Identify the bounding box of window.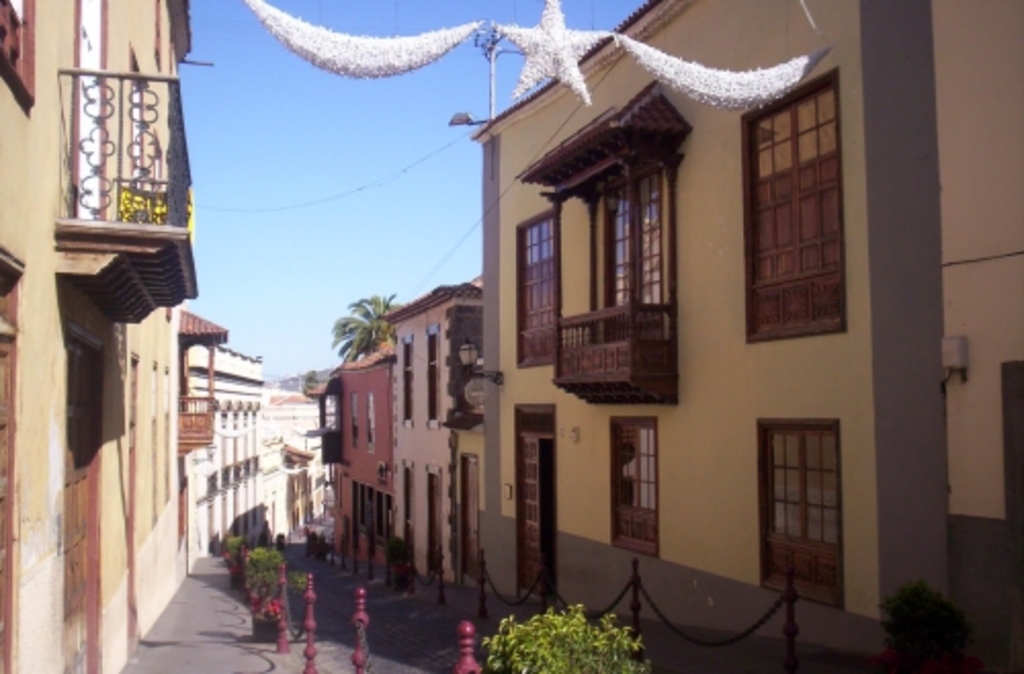
pyautogui.locateOnScreen(397, 469, 414, 572).
